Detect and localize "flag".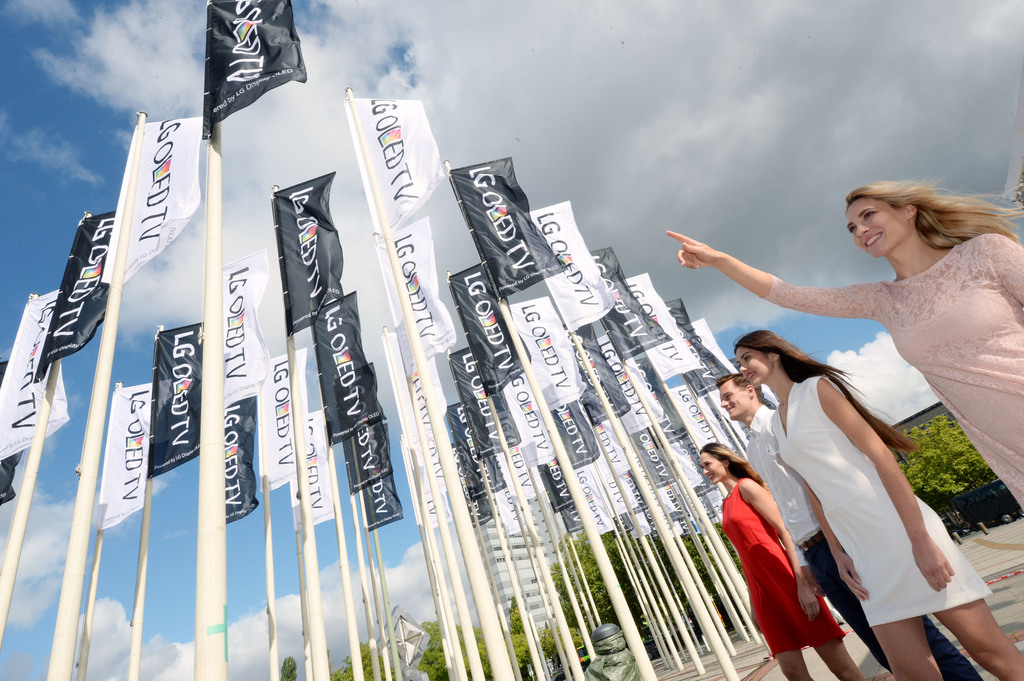
Localized at [407,445,449,534].
